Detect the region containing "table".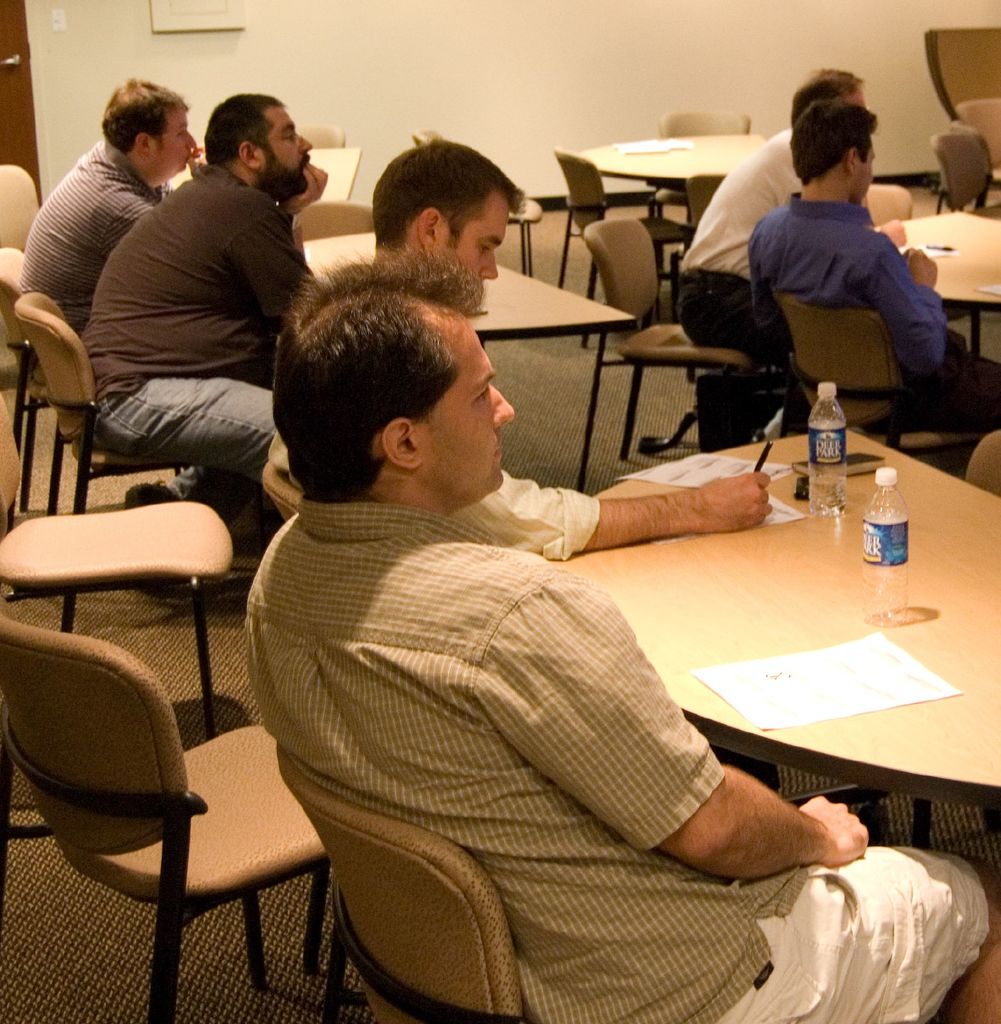
881:211:1000:353.
